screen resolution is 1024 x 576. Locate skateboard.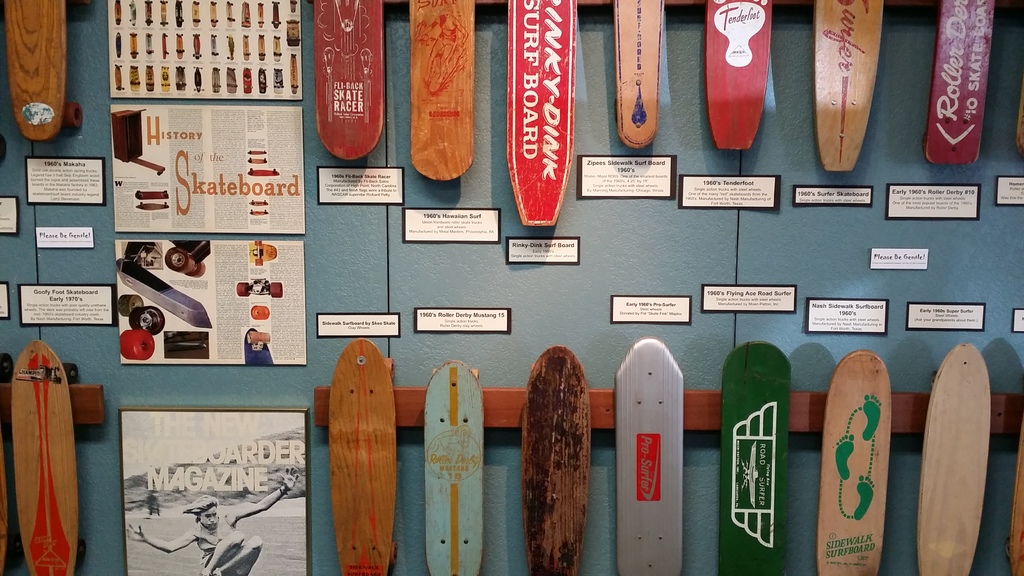
x1=317, y1=344, x2=397, y2=575.
